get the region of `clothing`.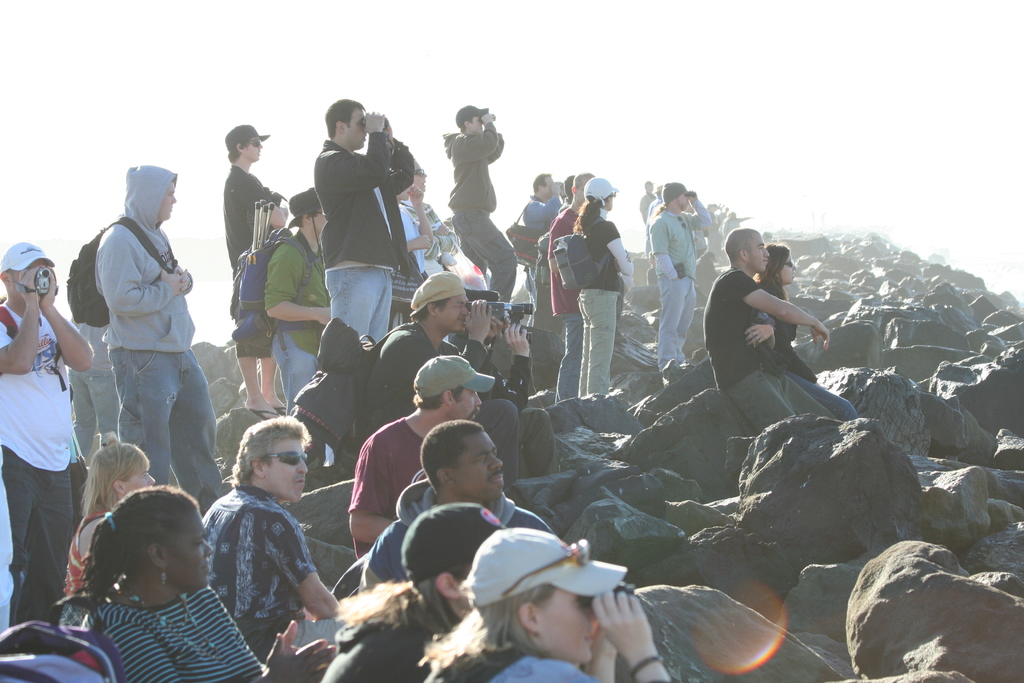
bbox=(217, 163, 289, 364).
